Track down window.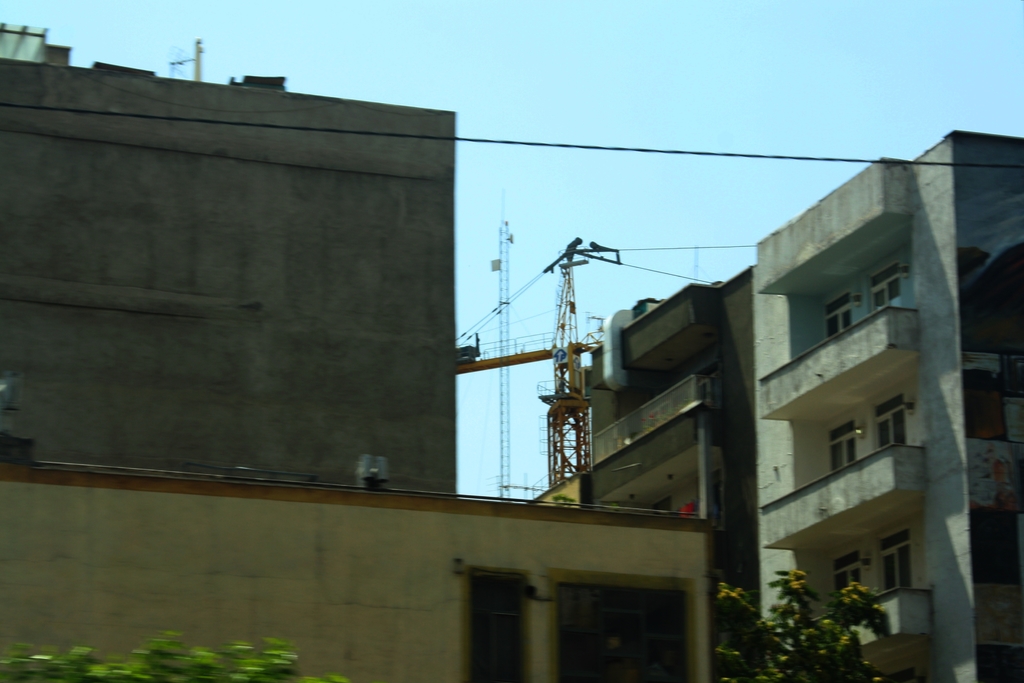
Tracked to bbox=[871, 268, 905, 306].
